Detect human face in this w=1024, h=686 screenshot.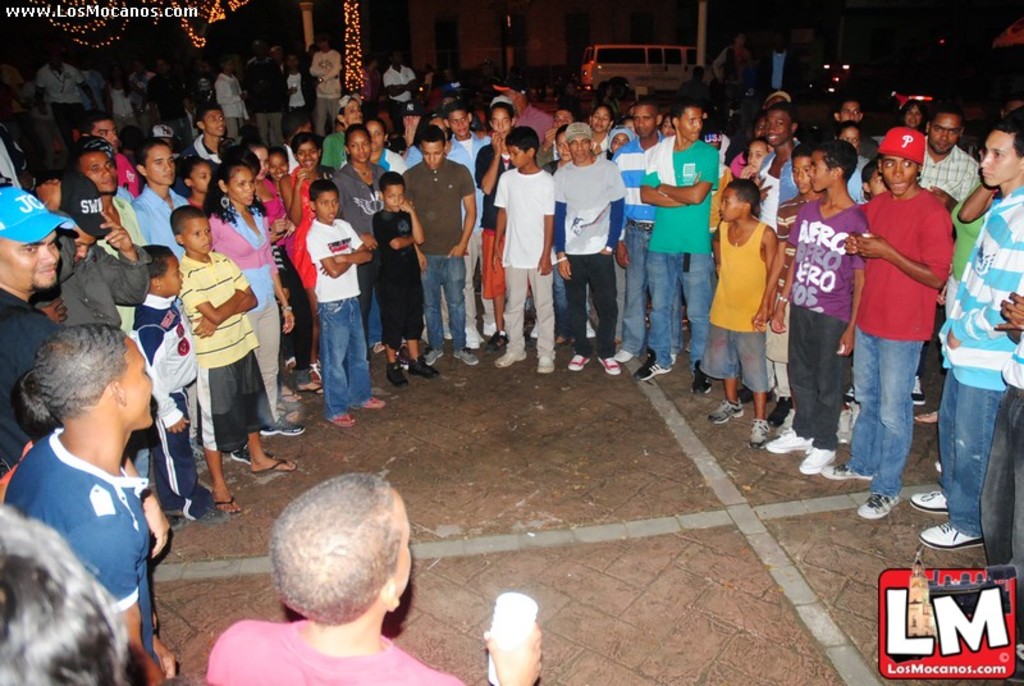
Detection: bbox=[564, 133, 594, 160].
